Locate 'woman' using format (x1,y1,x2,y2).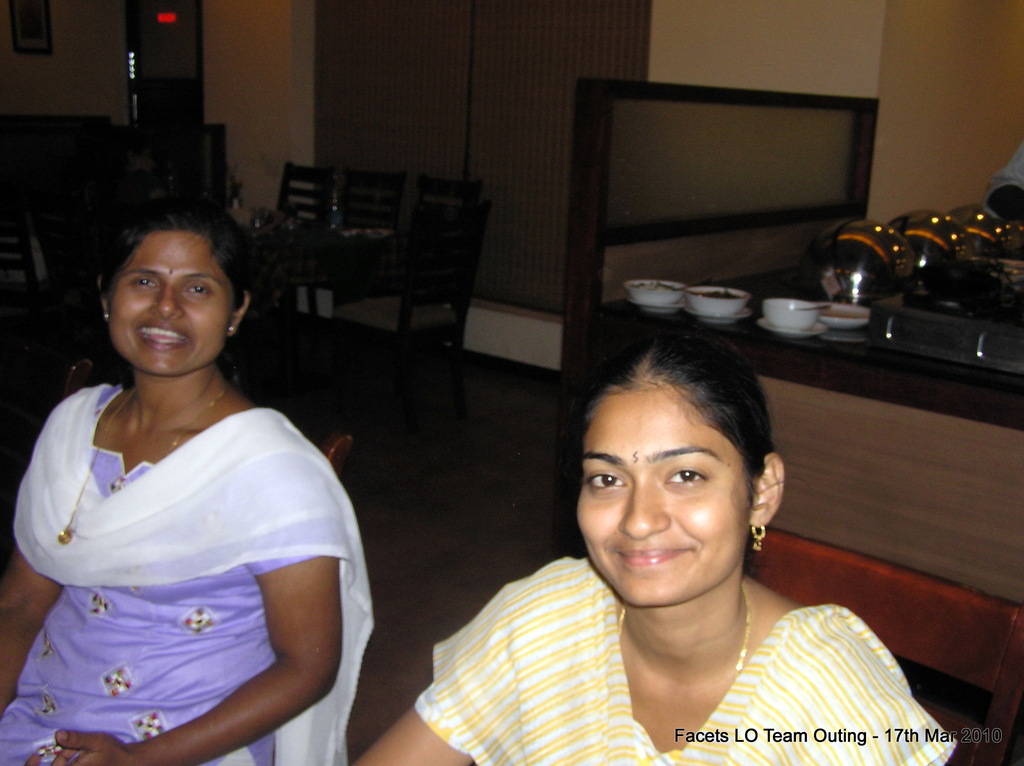
(0,207,364,763).
